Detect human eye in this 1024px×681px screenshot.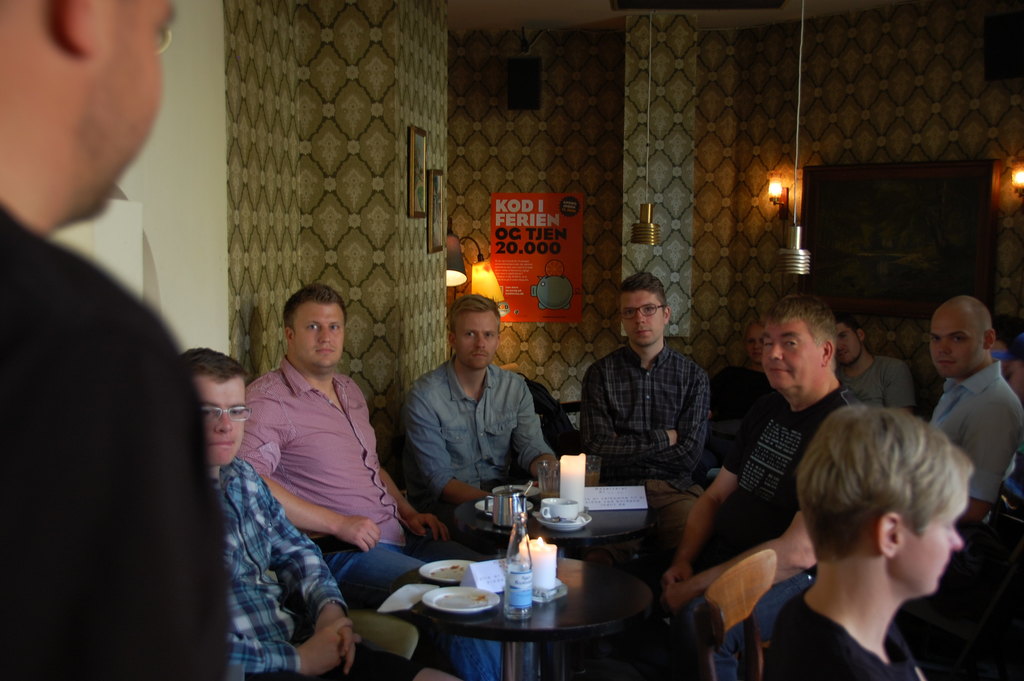
Detection: select_region(330, 325, 340, 332).
